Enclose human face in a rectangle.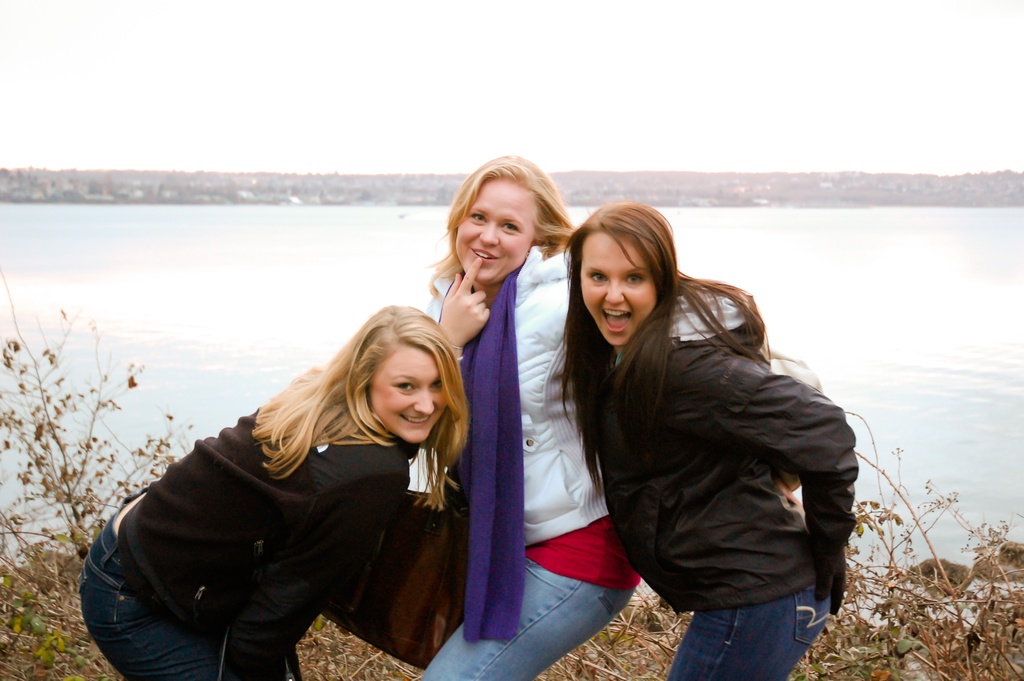
<box>369,345,446,447</box>.
